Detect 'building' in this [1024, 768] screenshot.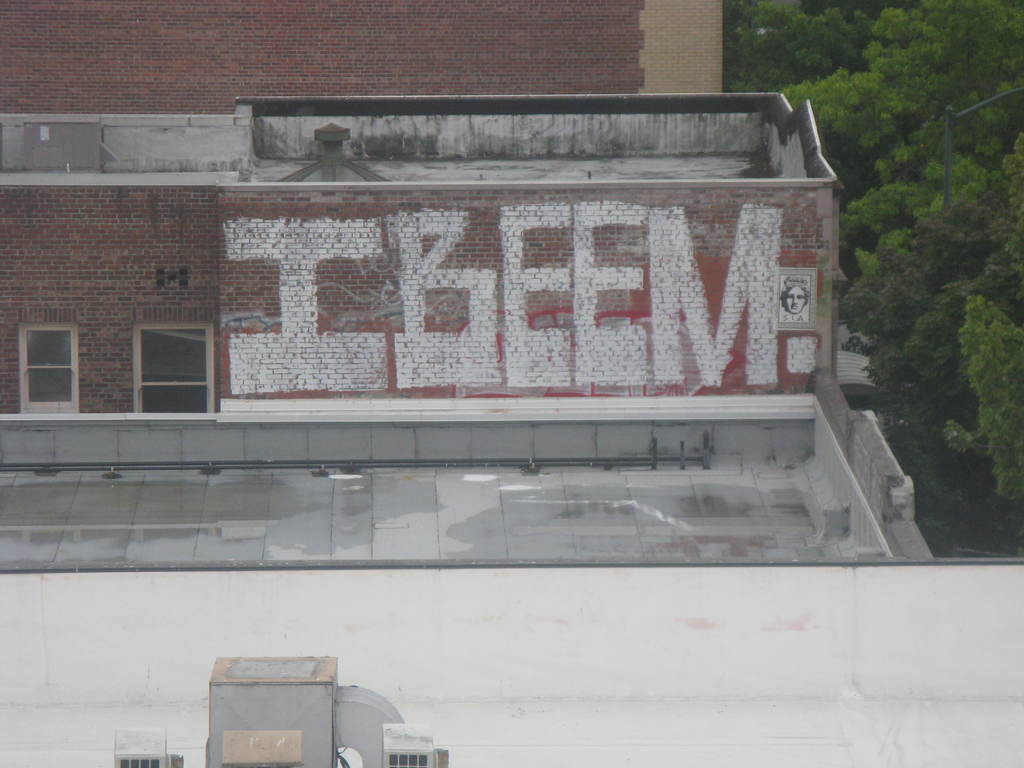
Detection: <box>0,88,838,413</box>.
